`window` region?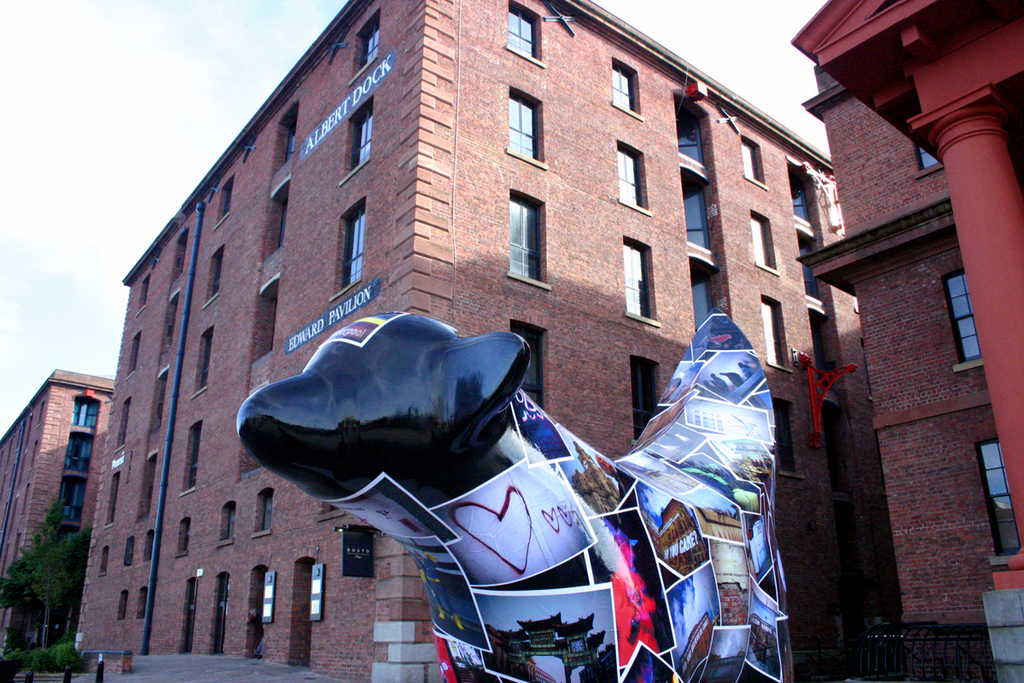
rect(201, 242, 226, 310)
